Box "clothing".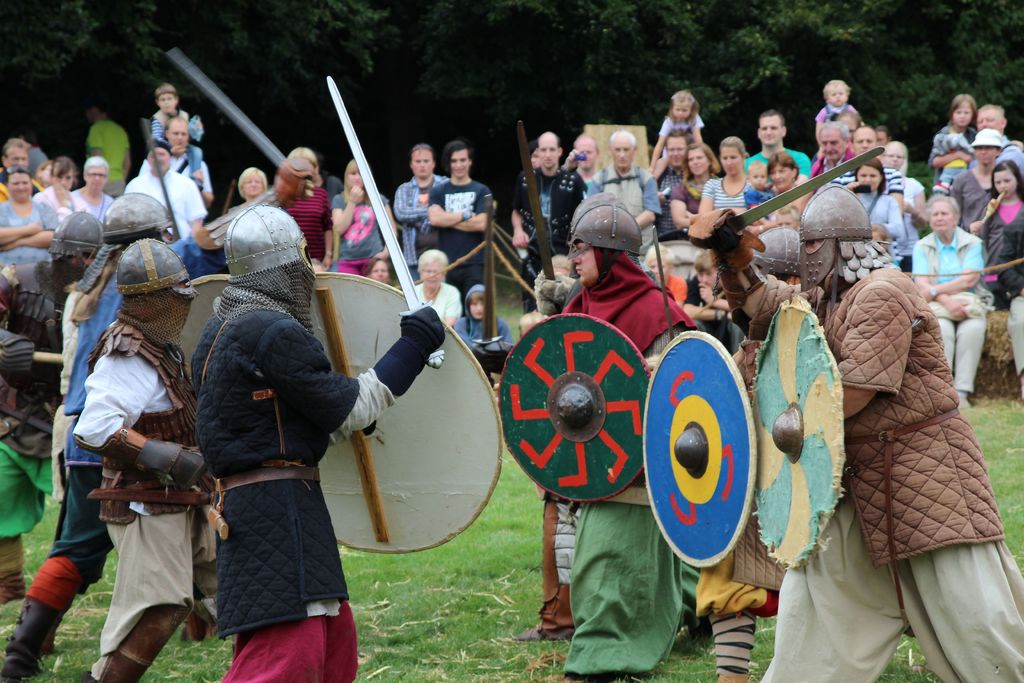
x1=914 y1=217 x2=995 y2=390.
